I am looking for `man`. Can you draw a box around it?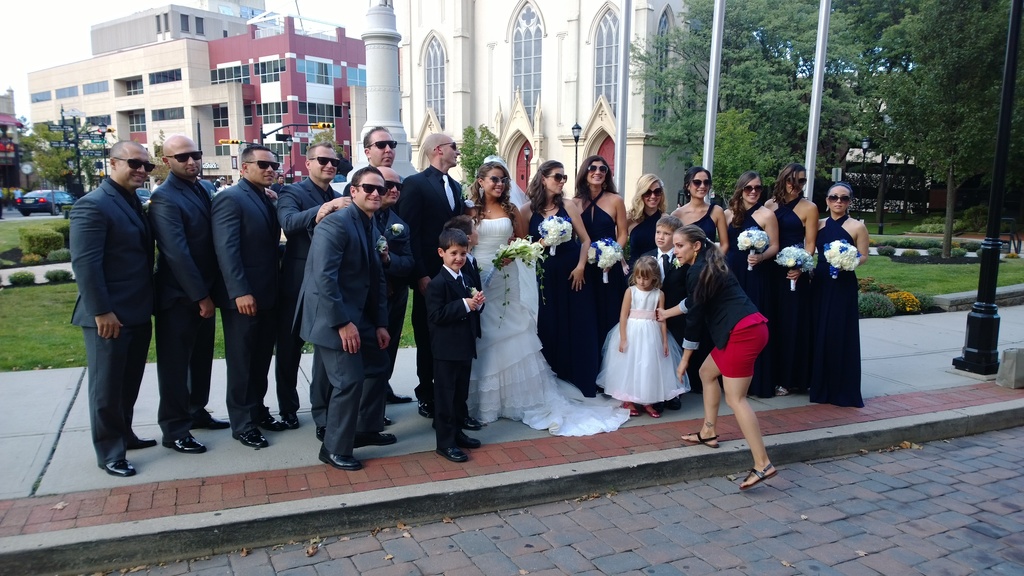
Sure, the bounding box is bbox=[338, 121, 413, 402].
